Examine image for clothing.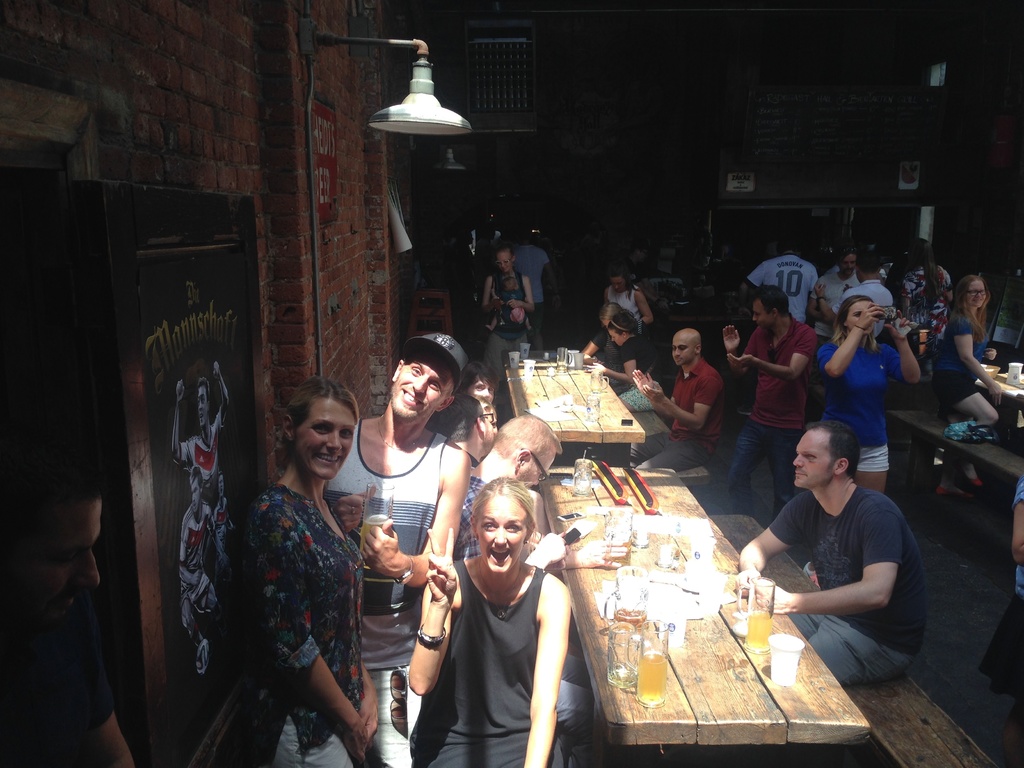
Examination result: {"left": 495, "top": 264, "right": 528, "bottom": 363}.
